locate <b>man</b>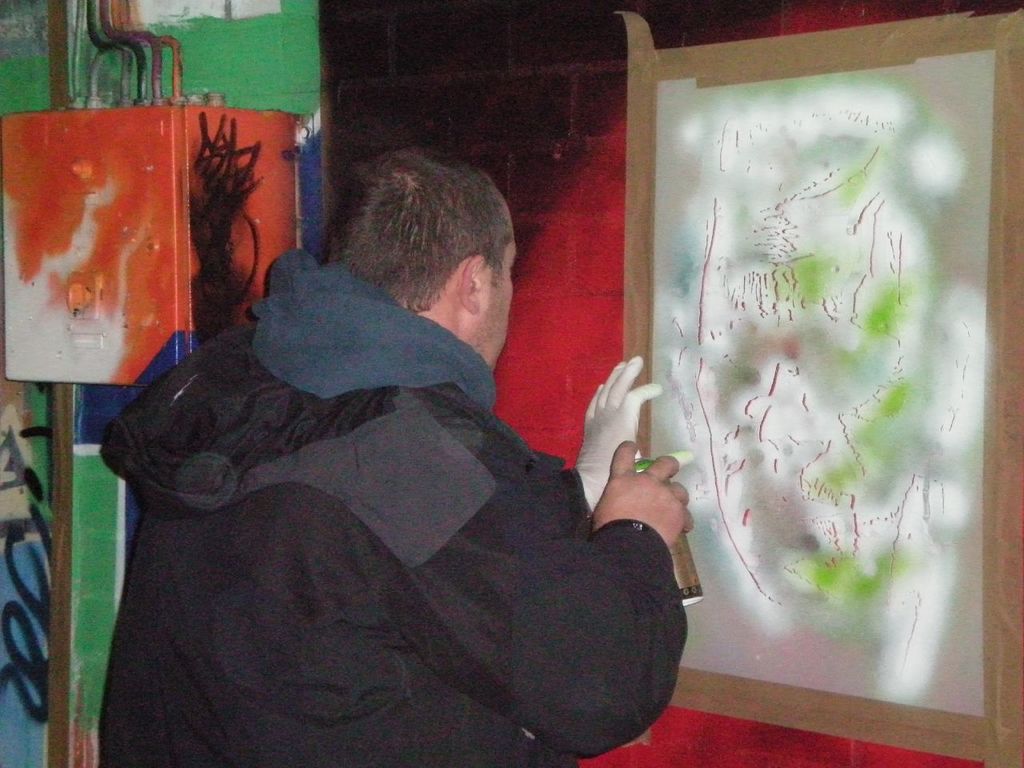
{"left": 100, "top": 140, "right": 692, "bottom": 767}
